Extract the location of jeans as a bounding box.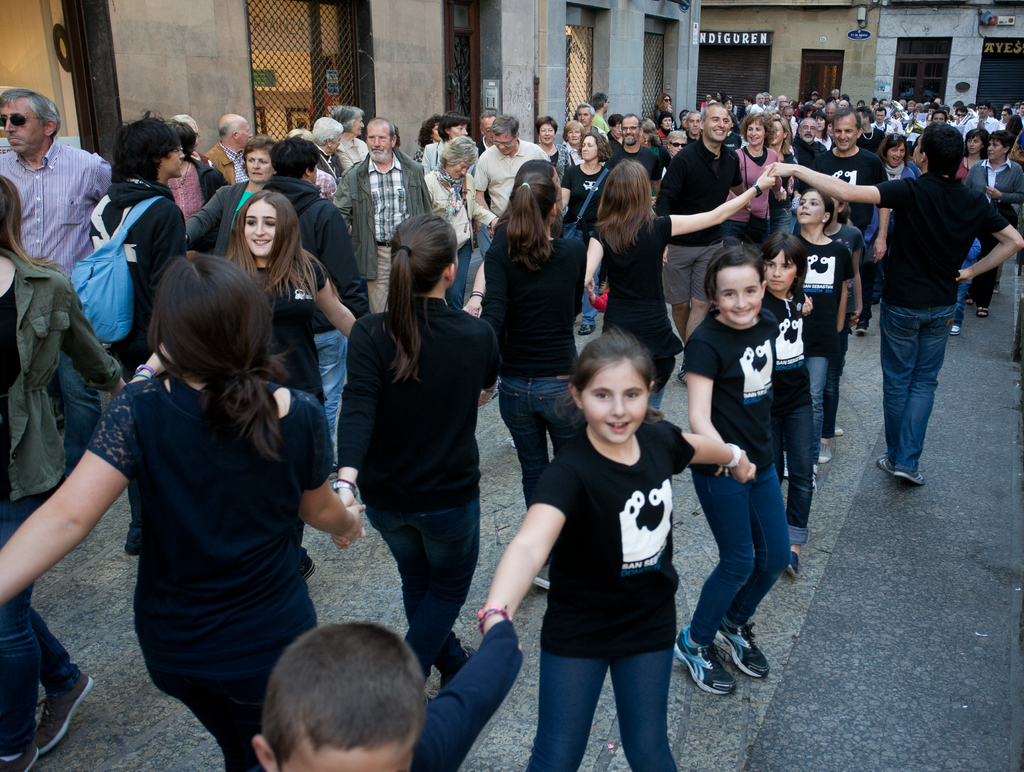
822:352:837:438.
